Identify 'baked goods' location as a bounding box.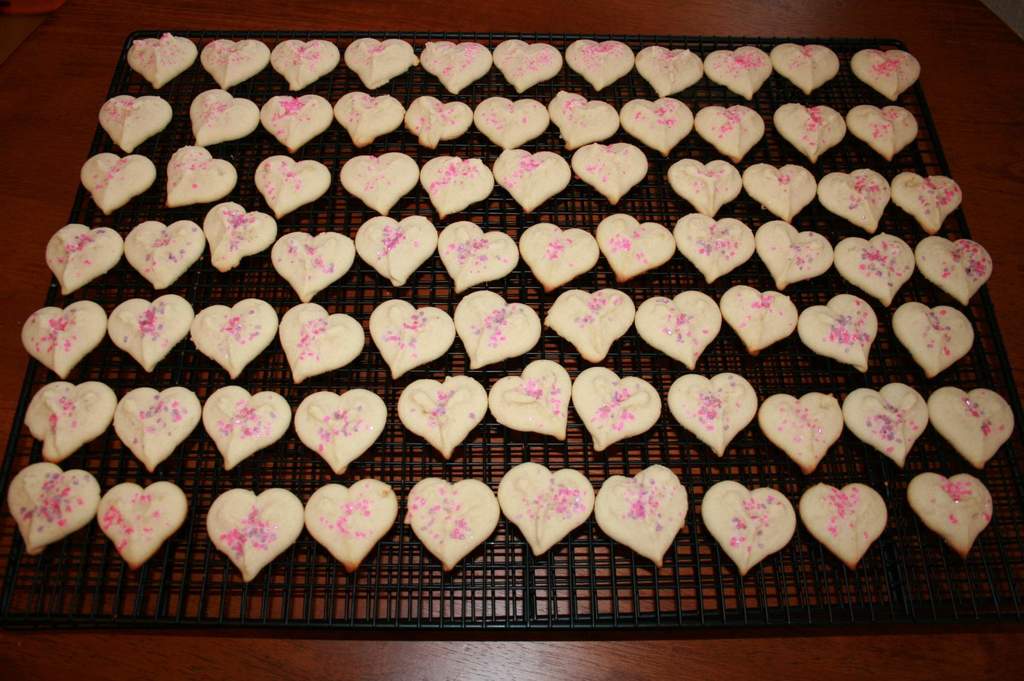
854 52 924 98.
